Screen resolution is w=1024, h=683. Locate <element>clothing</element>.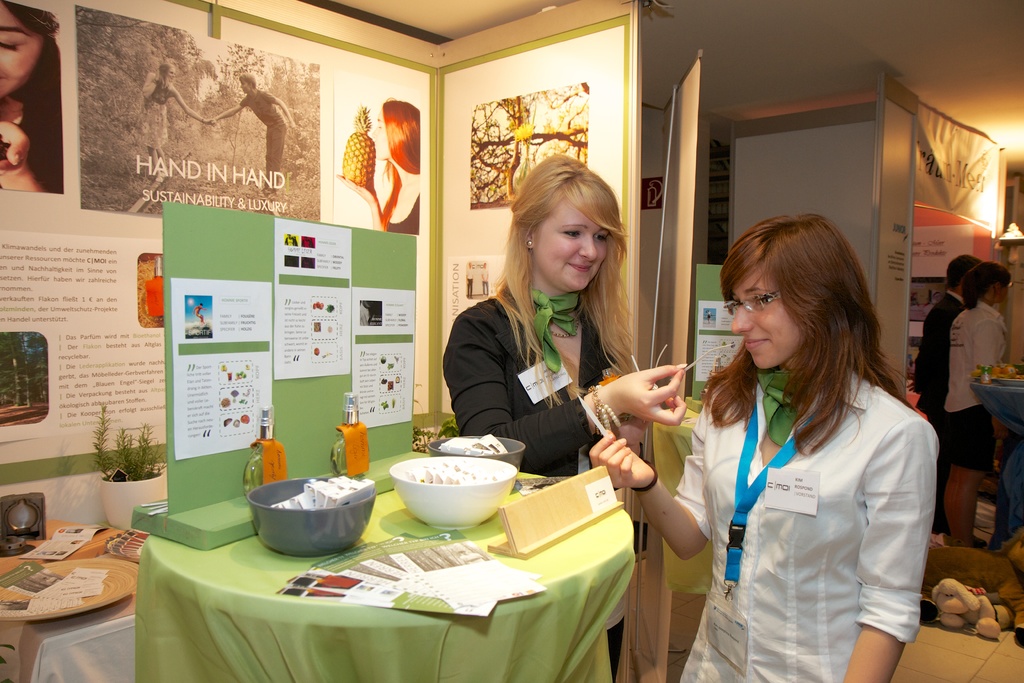
box=[911, 295, 952, 383].
